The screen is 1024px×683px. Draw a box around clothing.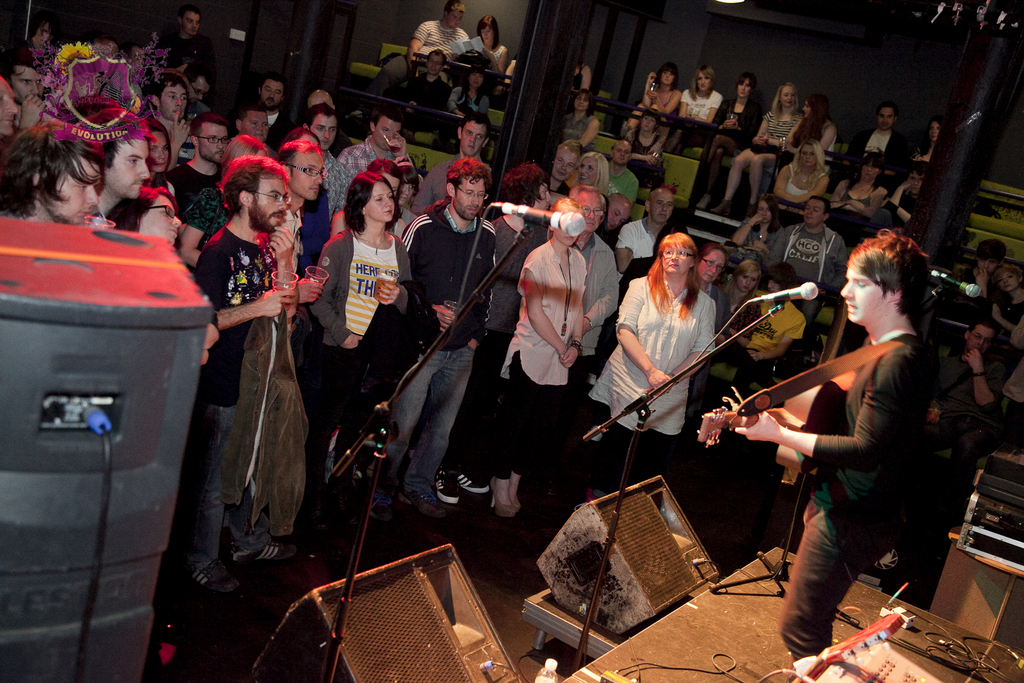
(560,217,619,450).
